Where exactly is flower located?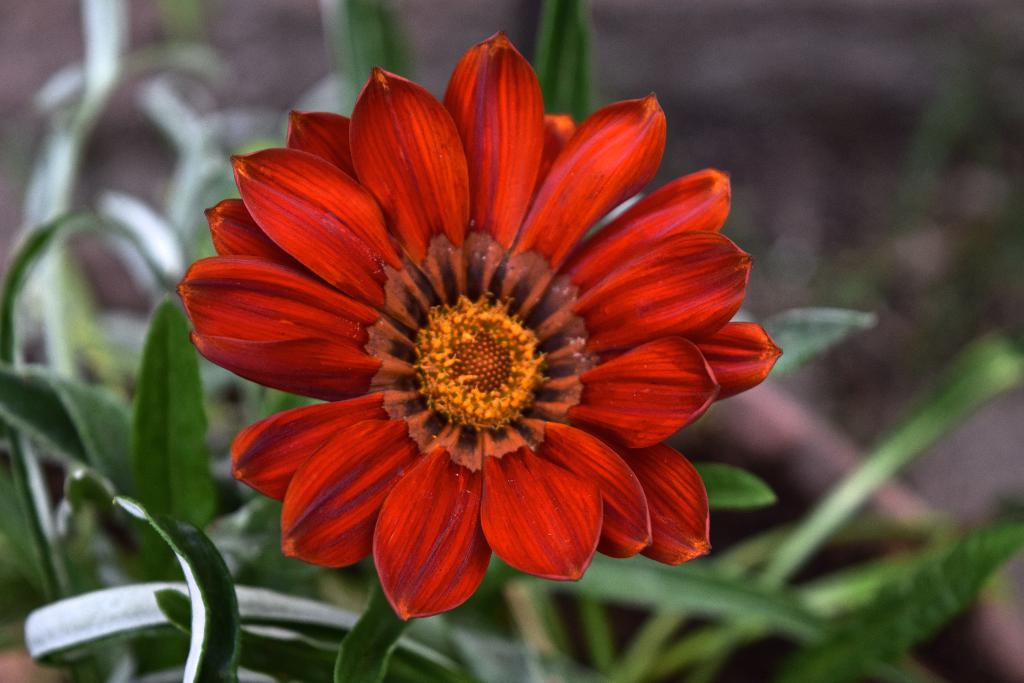
Its bounding box is [157, 69, 787, 628].
